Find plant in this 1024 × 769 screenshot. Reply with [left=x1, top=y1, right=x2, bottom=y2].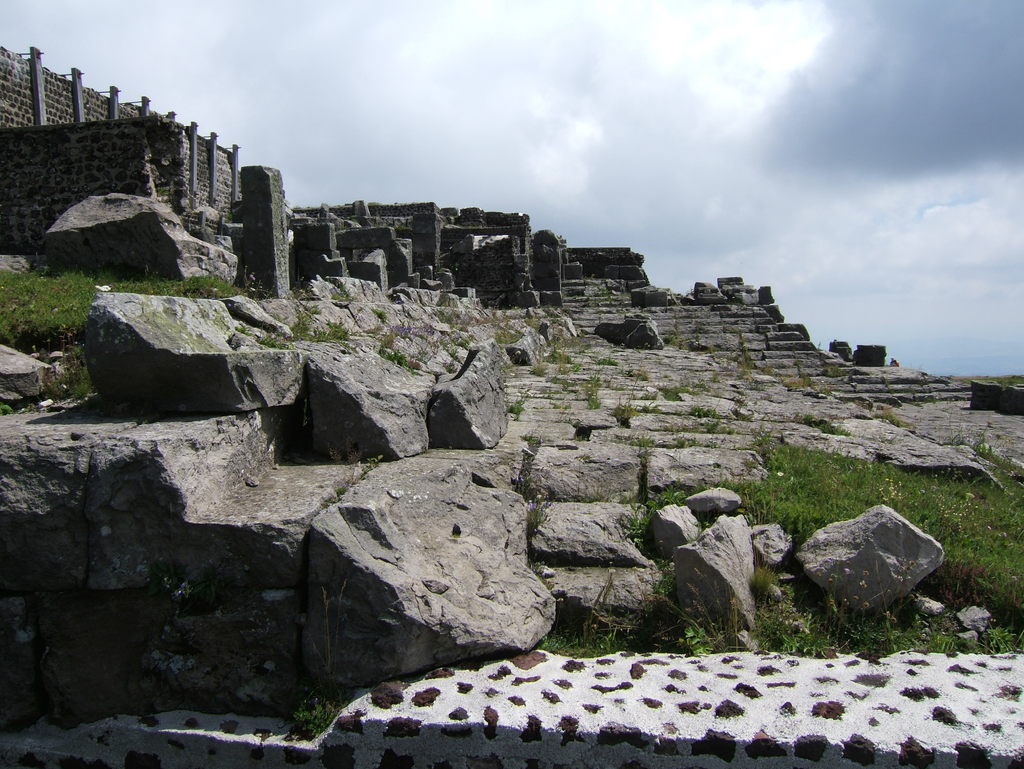
[left=260, top=296, right=355, bottom=353].
